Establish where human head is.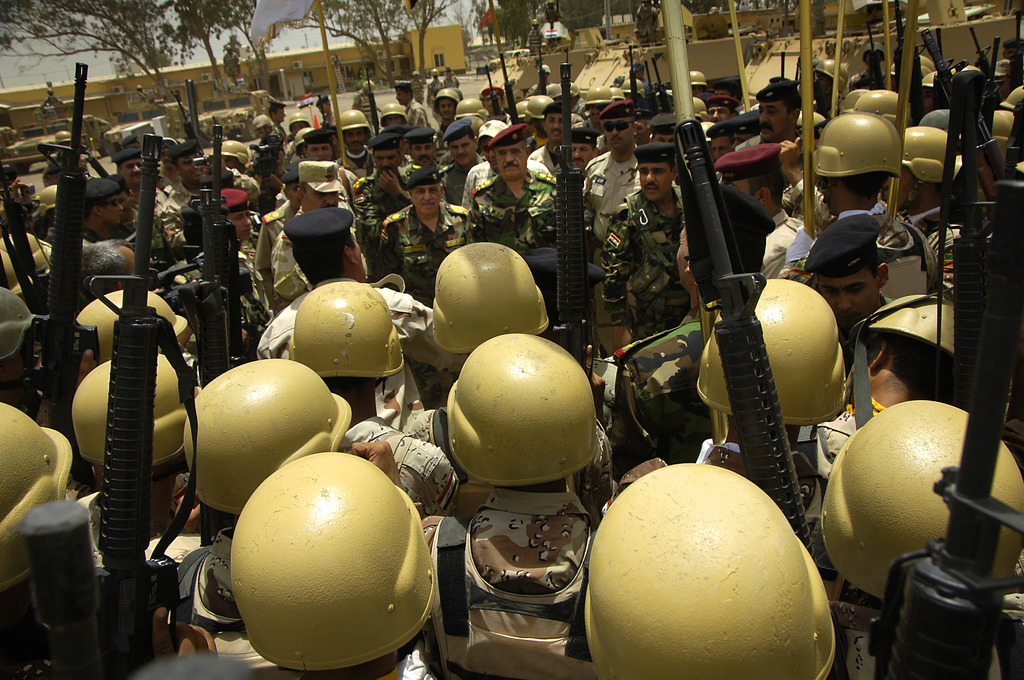
Established at (left=863, top=41, right=887, bottom=67).
